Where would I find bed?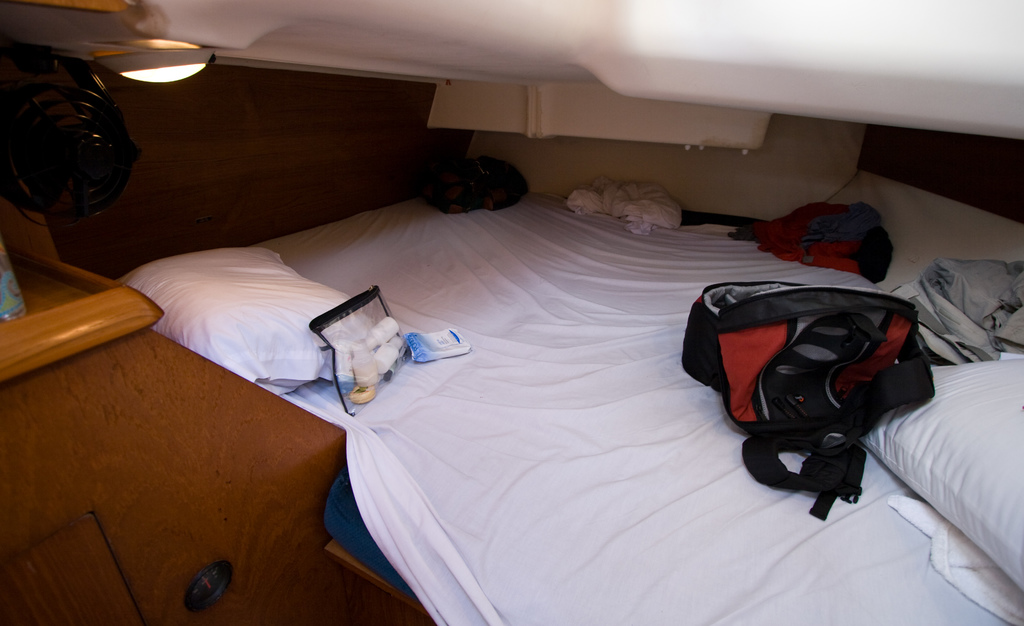
At 48,95,938,584.
